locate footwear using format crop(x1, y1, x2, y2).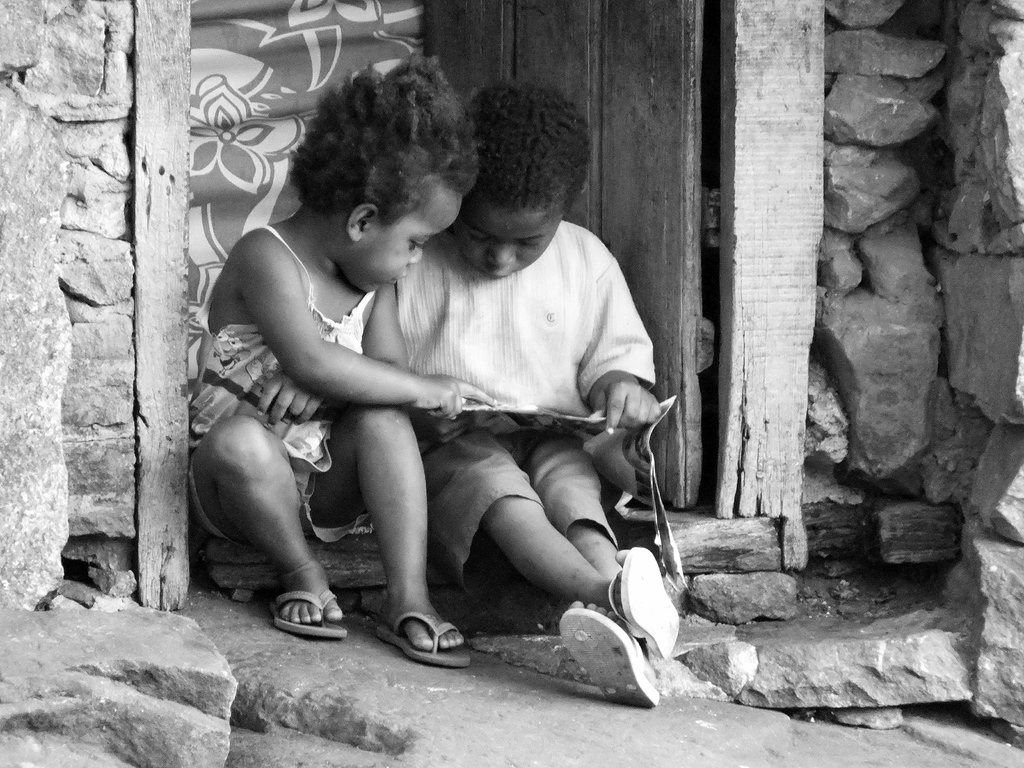
crop(262, 588, 343, 638).
